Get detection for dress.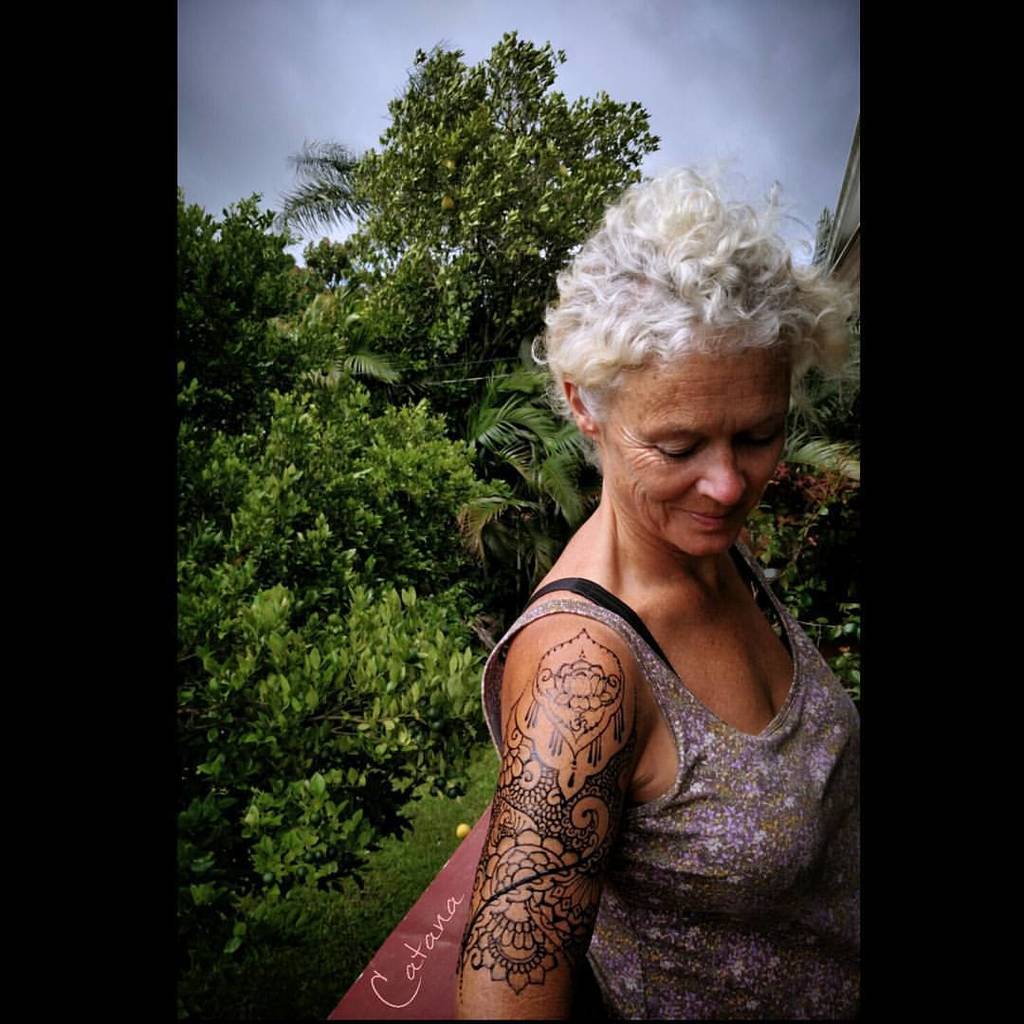
Detection: 479 540 867 1015.
